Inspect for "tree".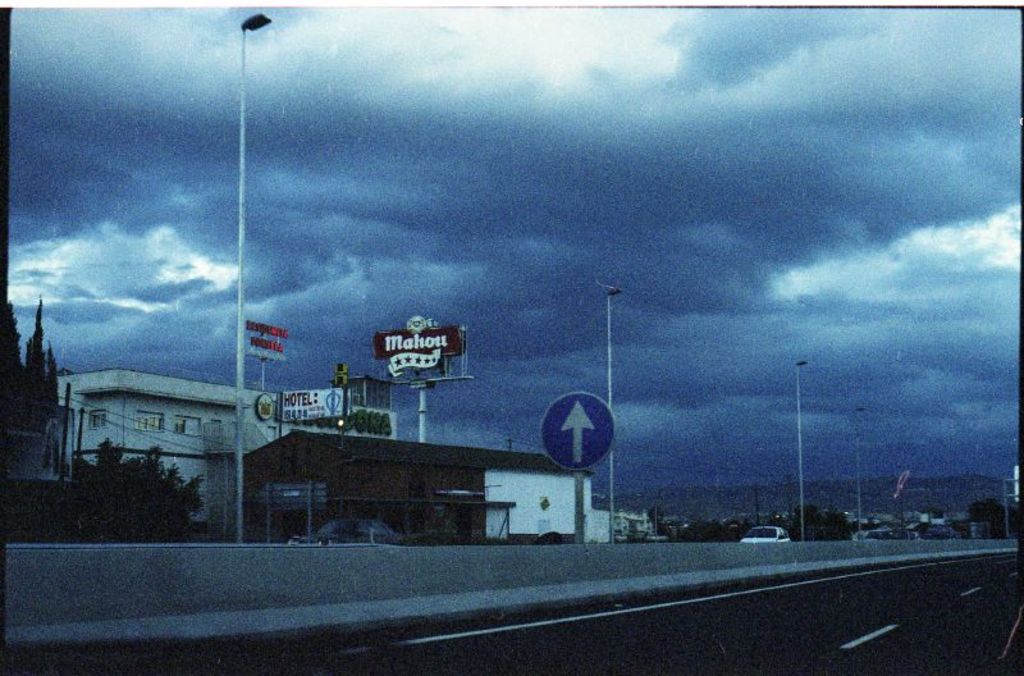
Inspection: locate(613, 463, 1021, 543).
